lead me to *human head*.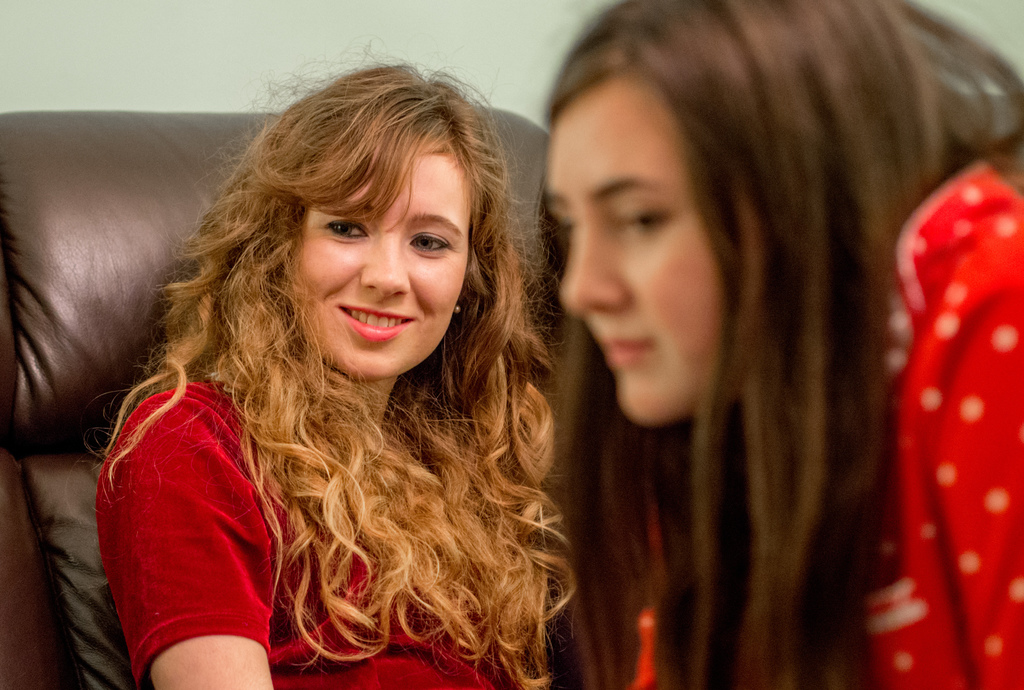
Lead to <region>253, 61, 515, 385</region>.
